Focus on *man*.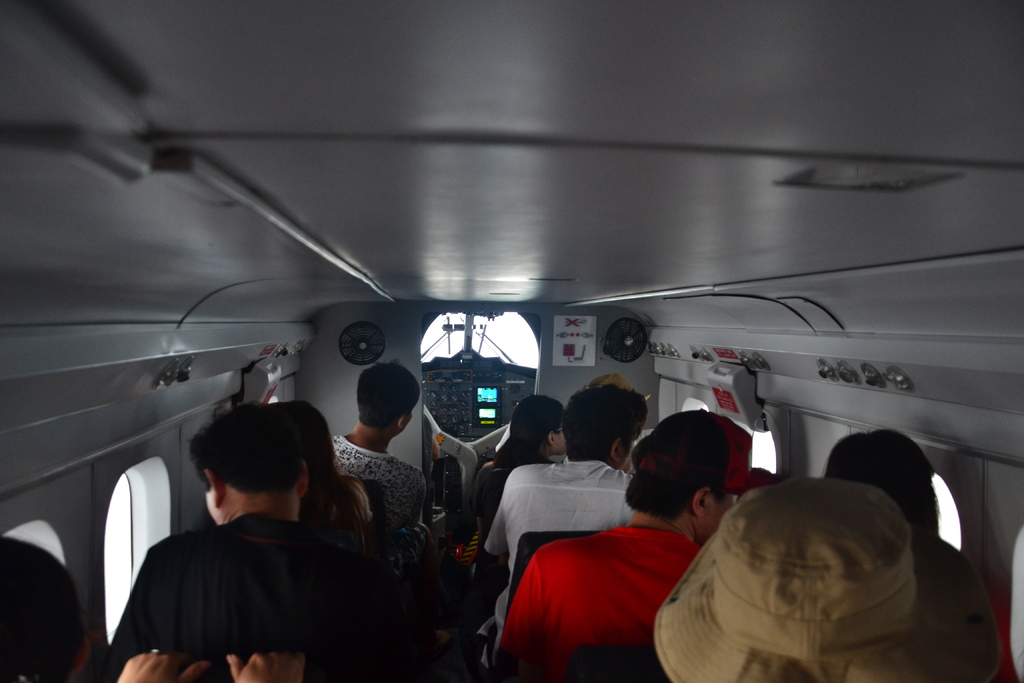
Focused at (left=475, top=383, right=644, bottom=652).
